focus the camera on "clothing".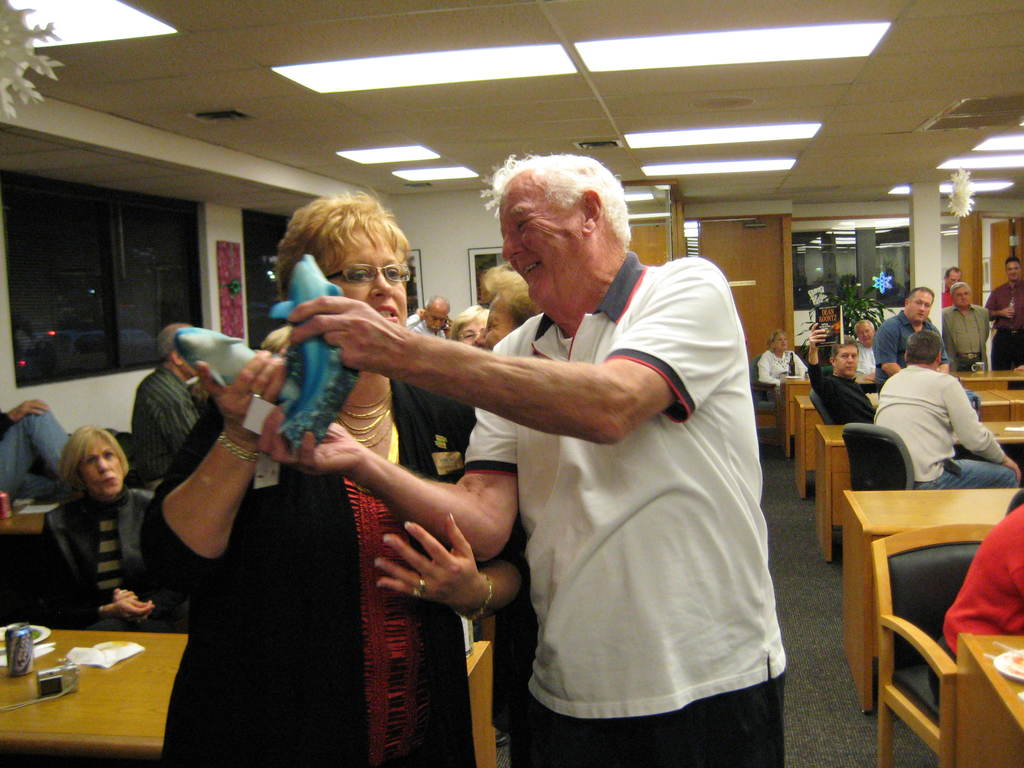
Focus region: x1=929 y1=507 x2=1023 y2=704.
